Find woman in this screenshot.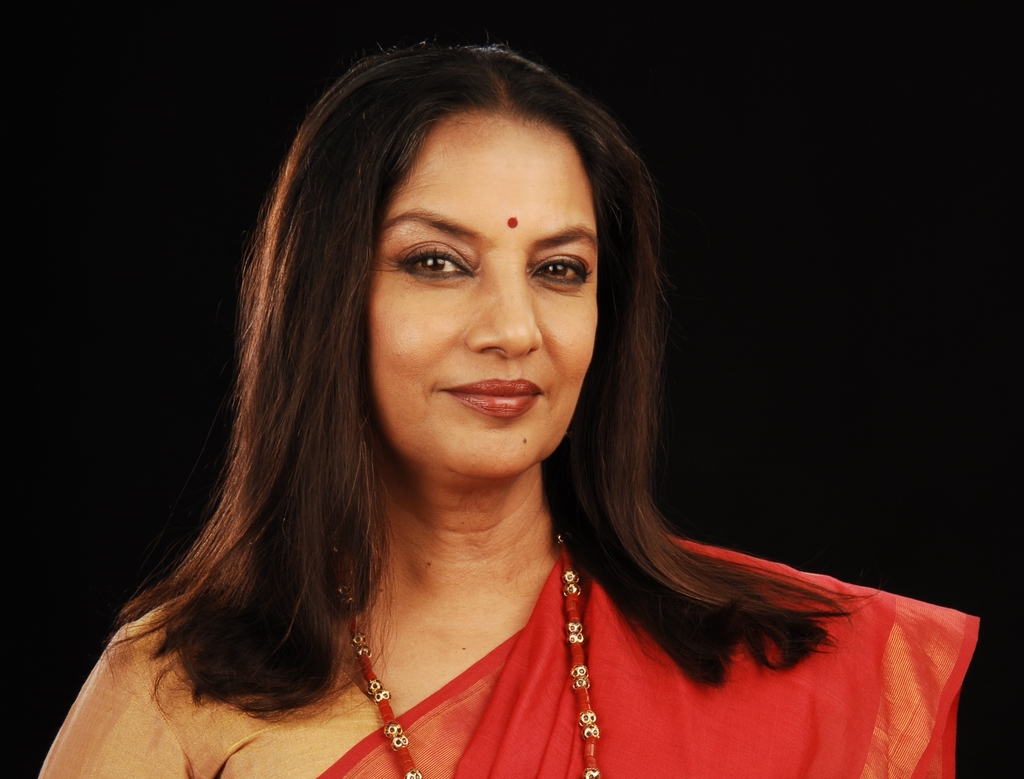
The bounding box for woman is (32, 46, 979, 778).
